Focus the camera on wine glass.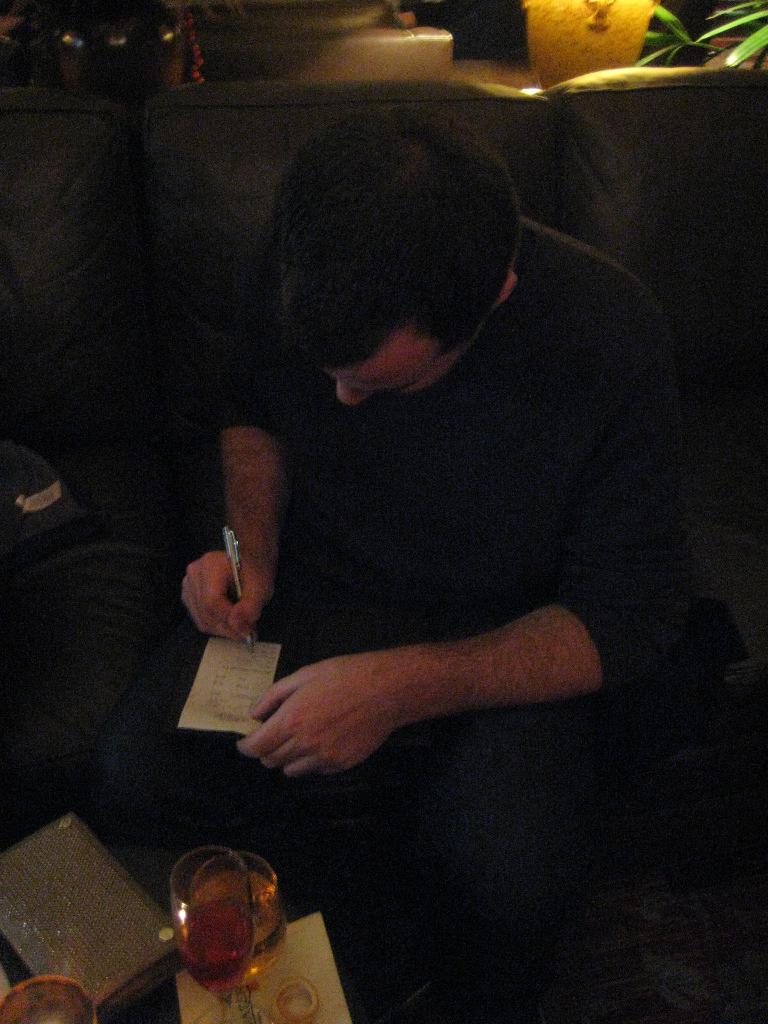
Focus region: <box>171,843,253,1023</box>.
